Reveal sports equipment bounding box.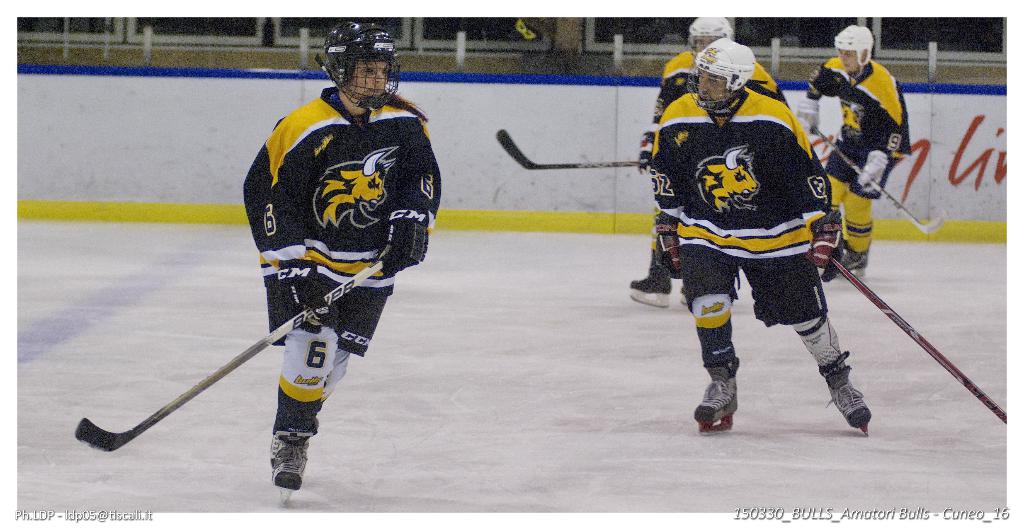
Revealed: bbox=(499, 128, 635, 167).
